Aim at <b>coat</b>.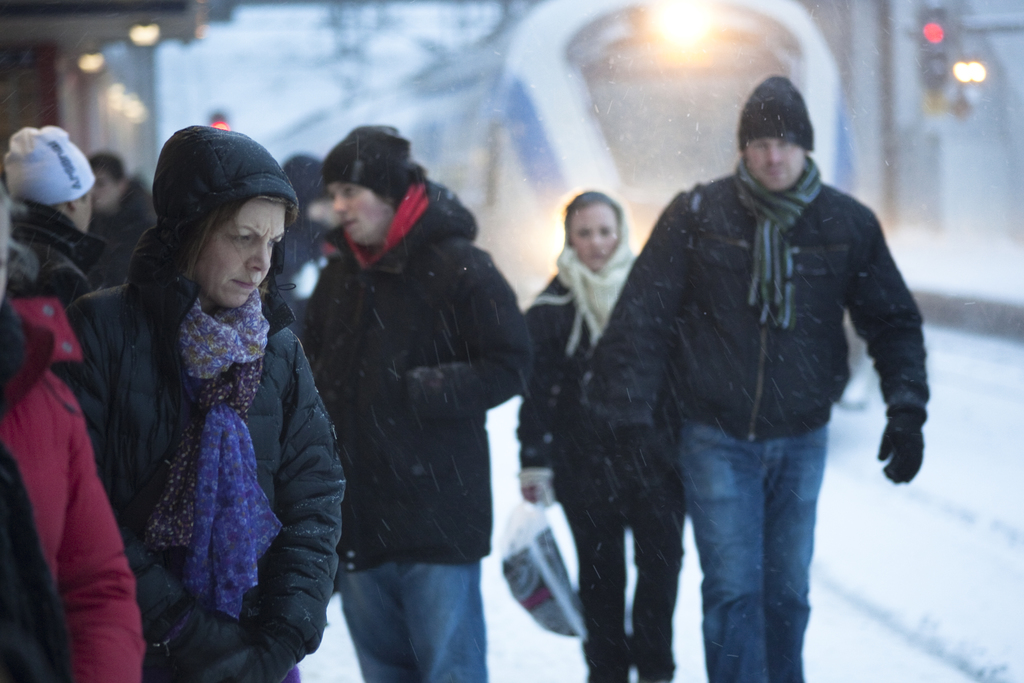
Aimed at (306, 176, 536, 568).
